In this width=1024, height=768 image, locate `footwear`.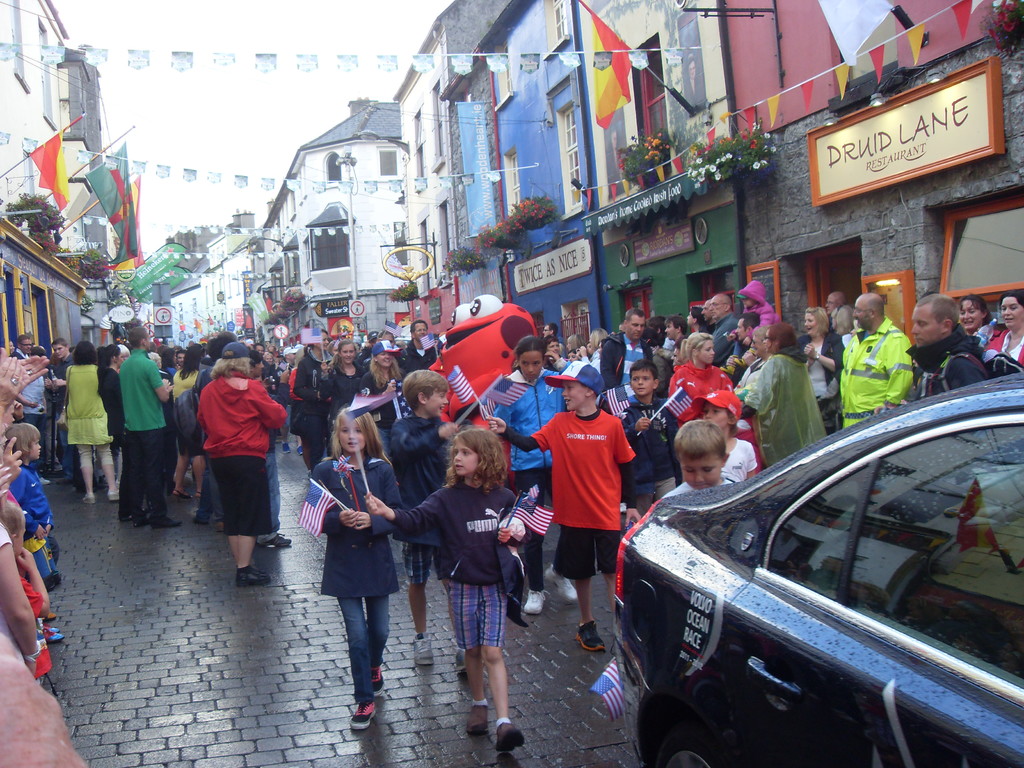
Bounding box: locate(450, 648, 467, 676).
